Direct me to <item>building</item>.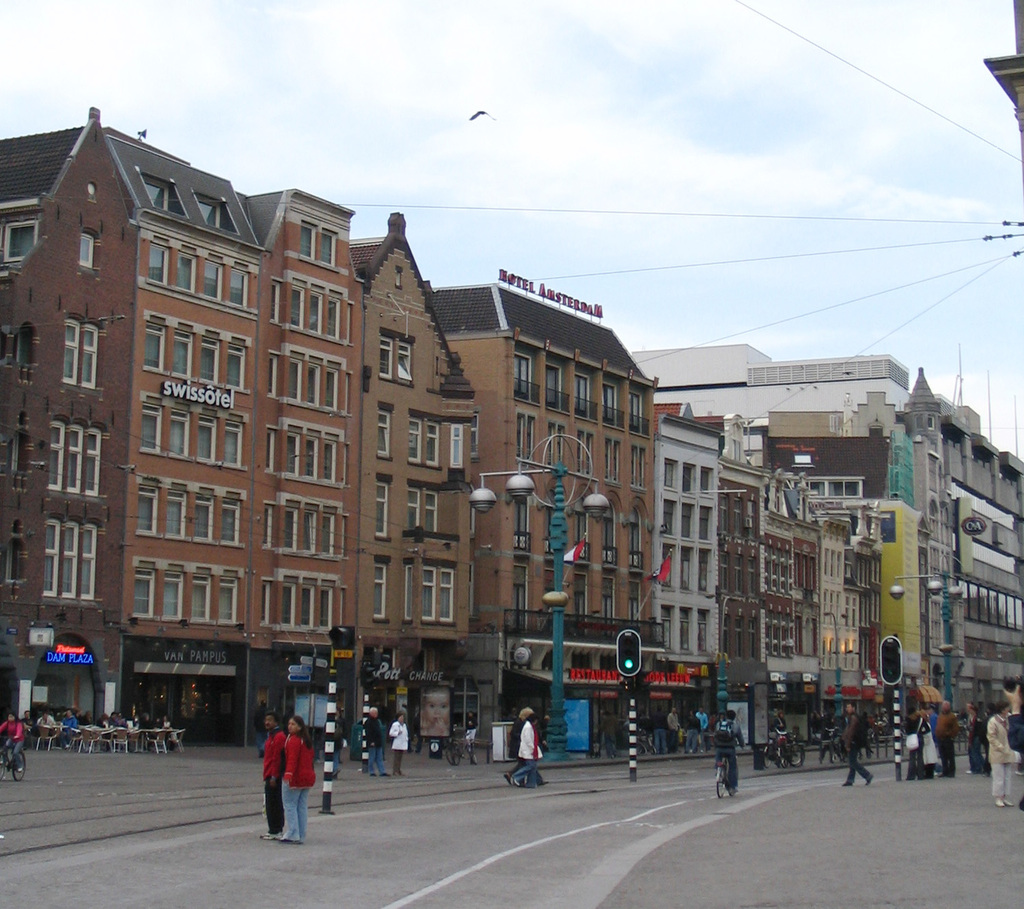
Direction: <bbox>981, 0, 1023, 132</bbox>.
